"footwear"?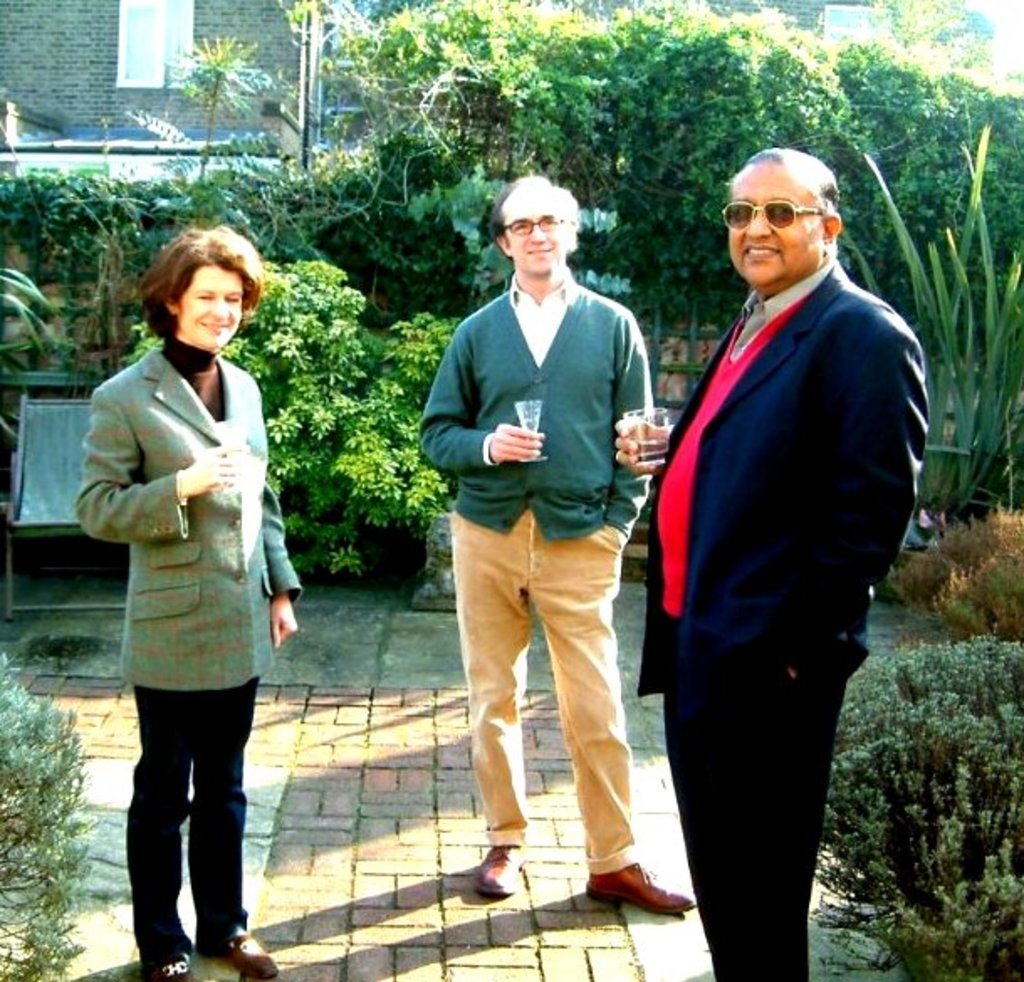
bbox(584, 858, 698, 918)
